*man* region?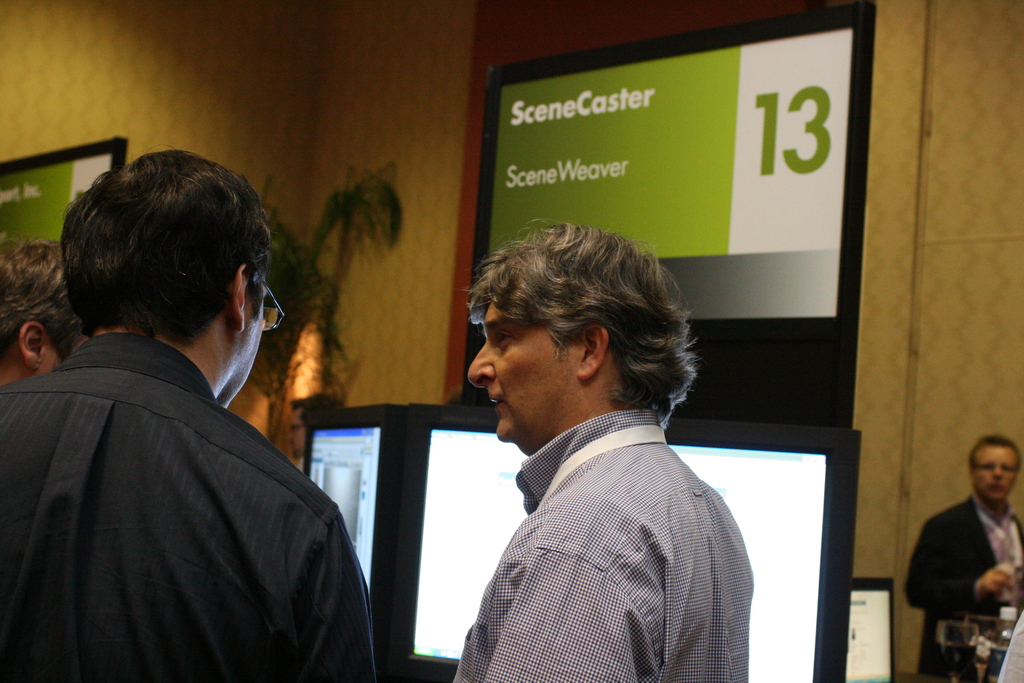
locate(902, 436, 1023, 682)
